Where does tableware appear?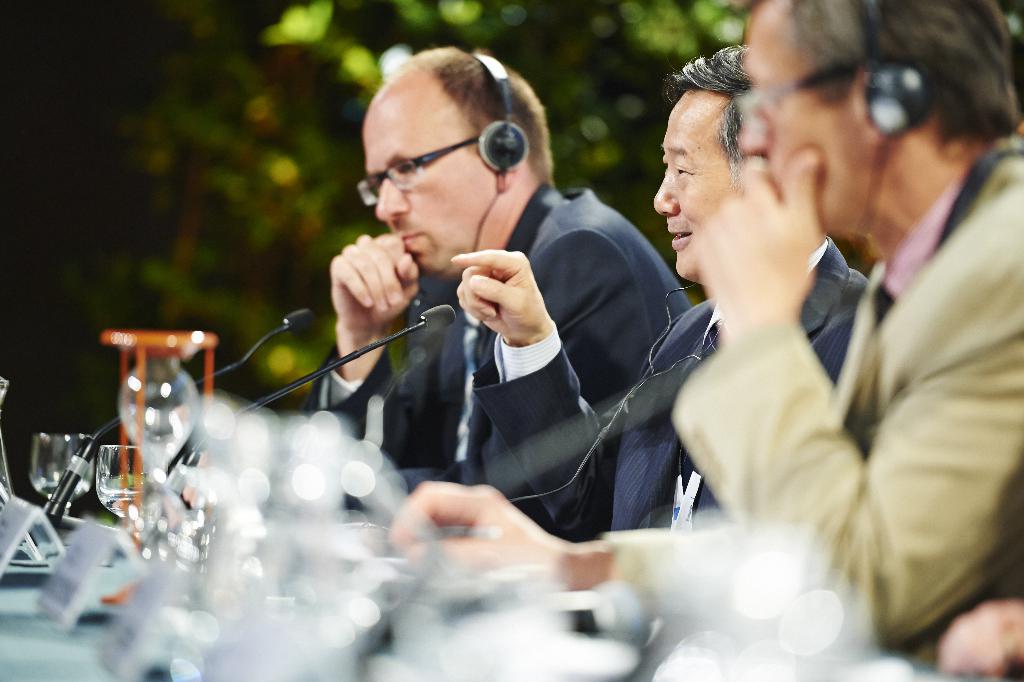
Appears at bbox=(31, 433, 92, 512).
